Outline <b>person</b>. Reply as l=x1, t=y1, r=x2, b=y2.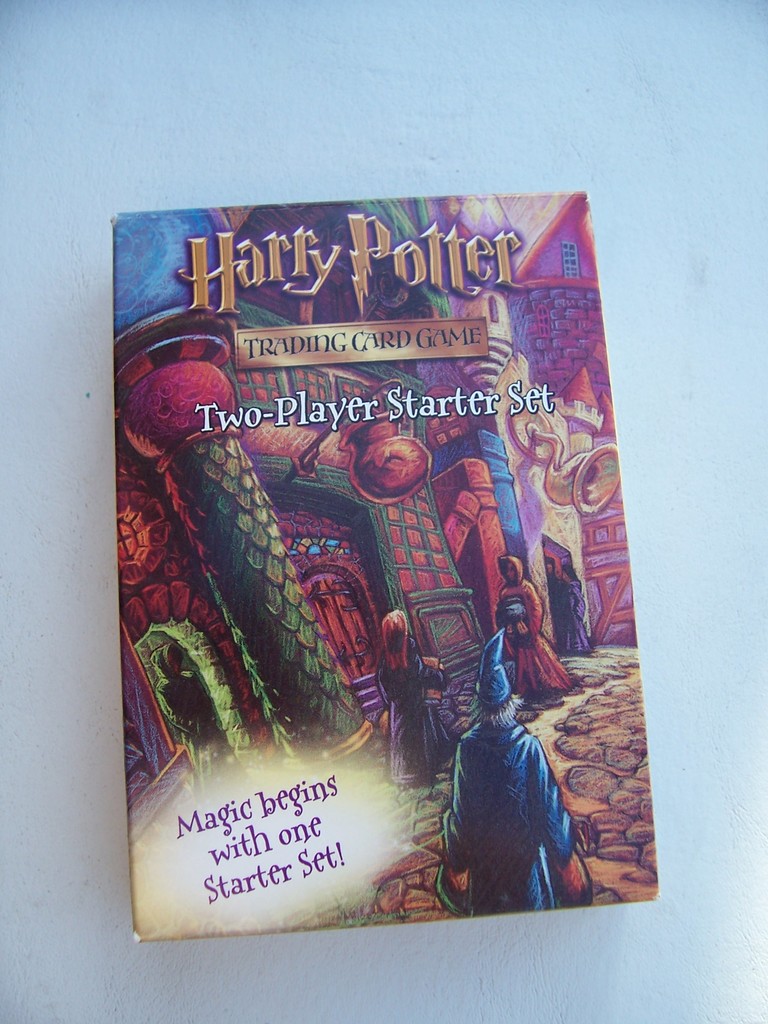
l=551, t=566, r=588, b=650.
